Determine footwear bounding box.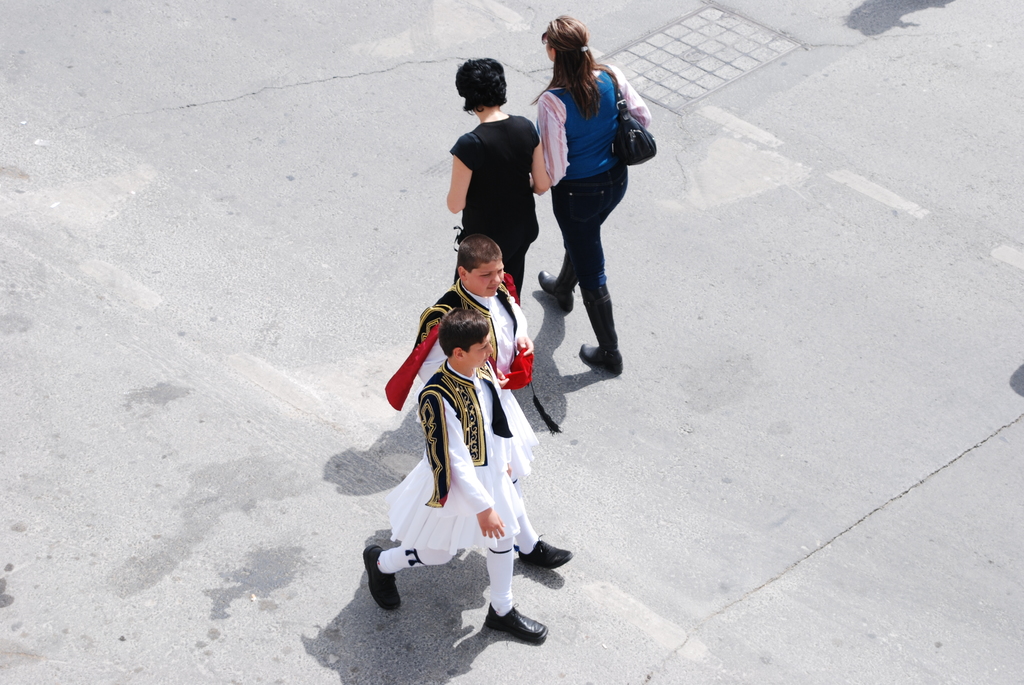
Determined: crop(517, 533, 573, 571).
